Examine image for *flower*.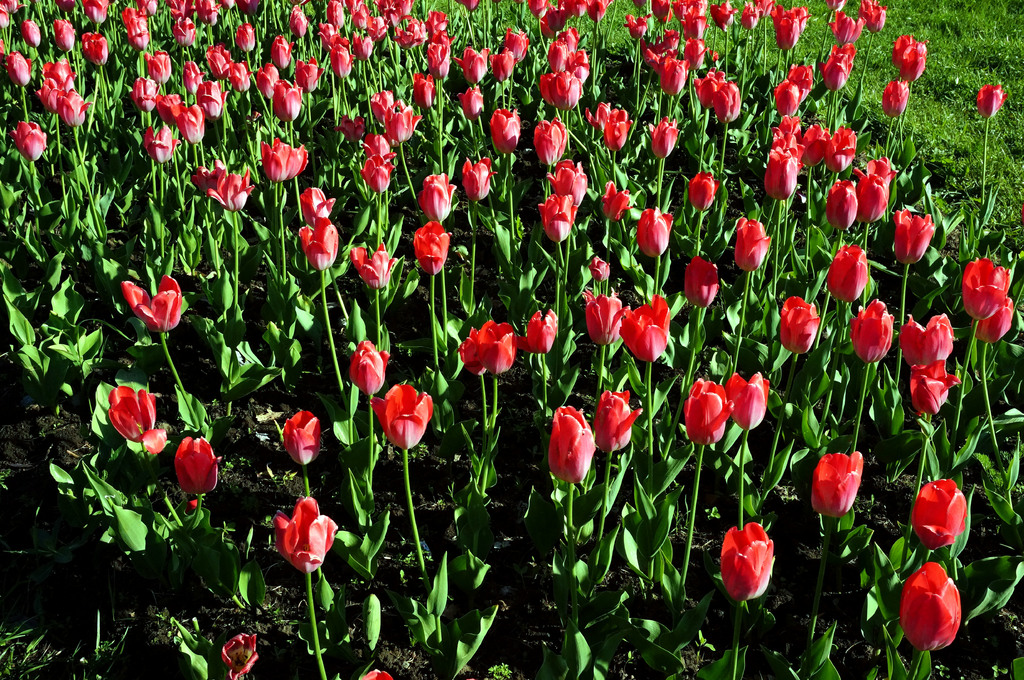
Examination result: locate(112, 383, 172, 453).
